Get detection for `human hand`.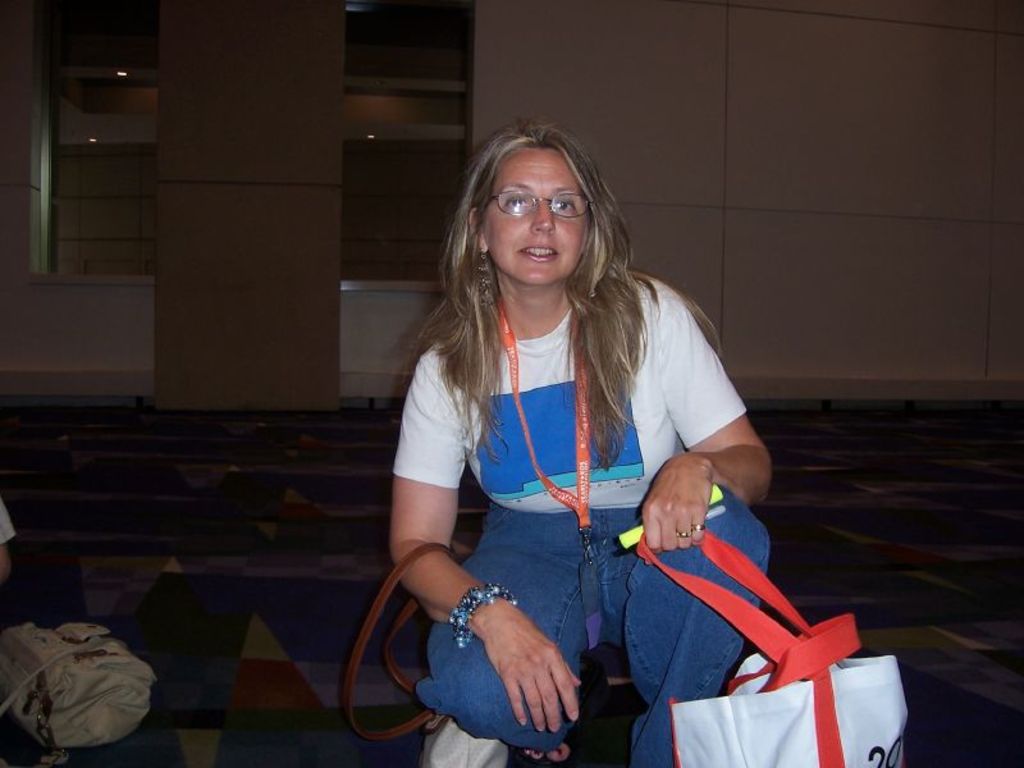
Detection: 636/456/713/554.
